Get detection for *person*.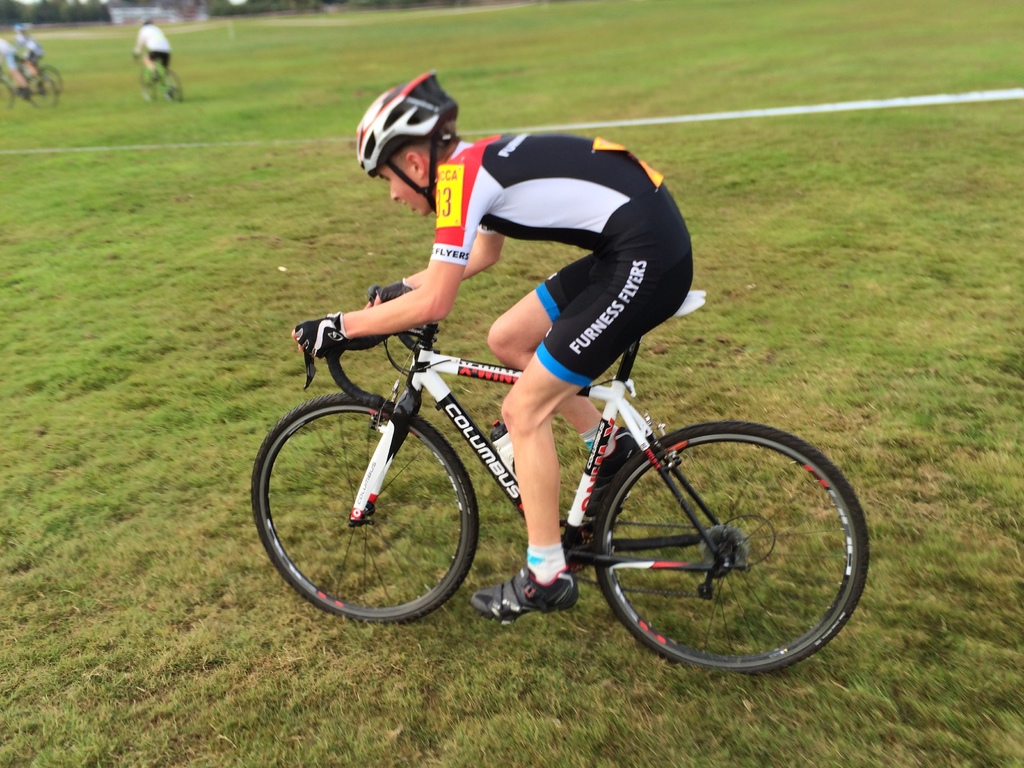
Detection: (left=8, top=19, right=44, bottom=93).
